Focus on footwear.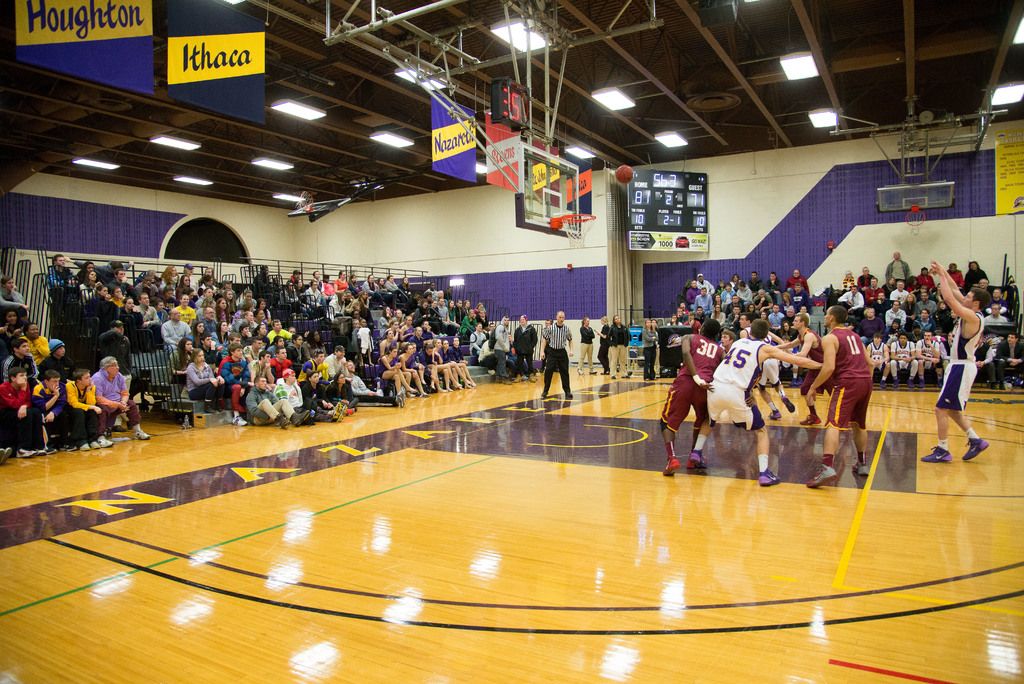
Focused at box=[234, 414, 249, 427].
